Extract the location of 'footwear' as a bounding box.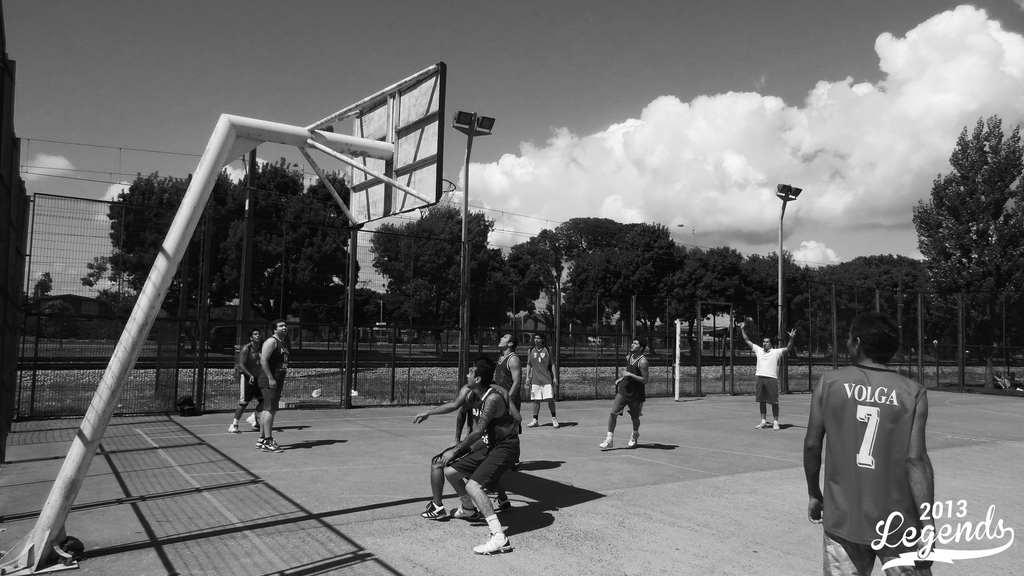
[left=247, top=415, right=260, bottom=426].
